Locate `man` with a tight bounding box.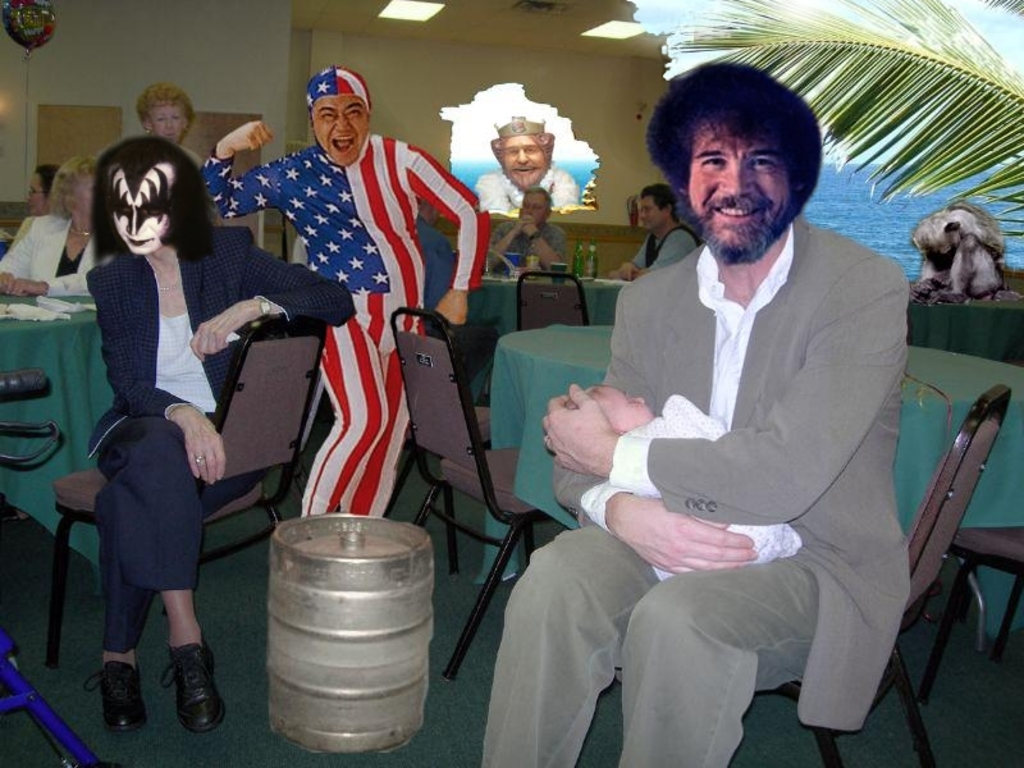
(x1=480, y1=61, x2=901, y2=767).
